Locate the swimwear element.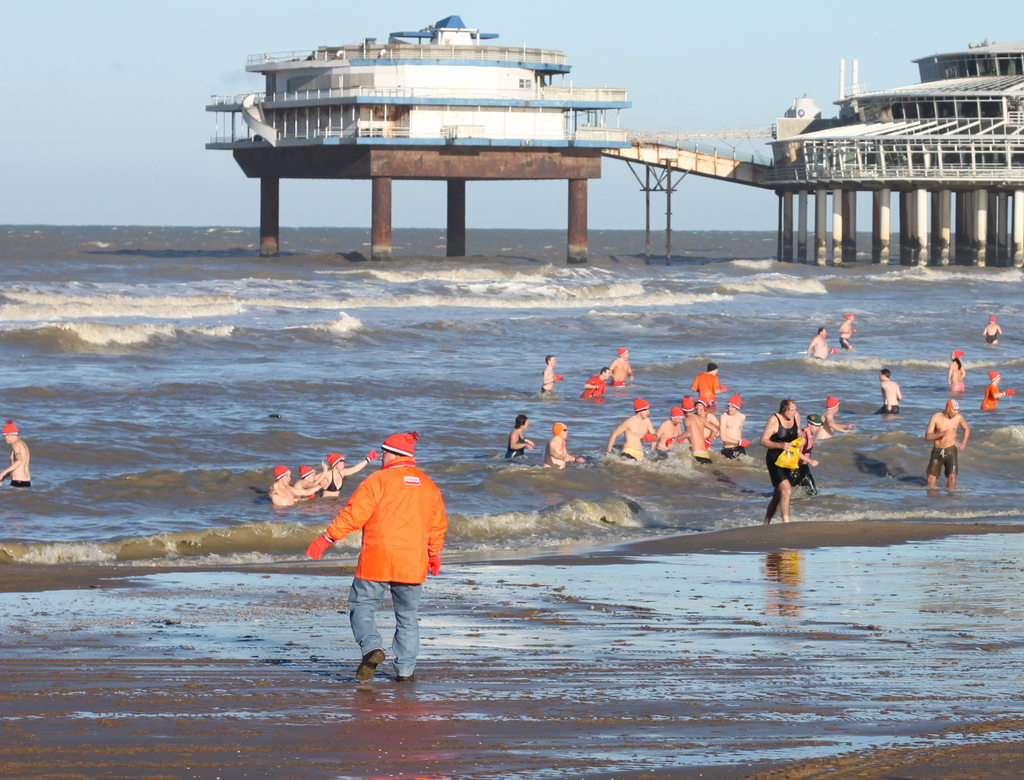
Element bbox: (508,430,527,460).
